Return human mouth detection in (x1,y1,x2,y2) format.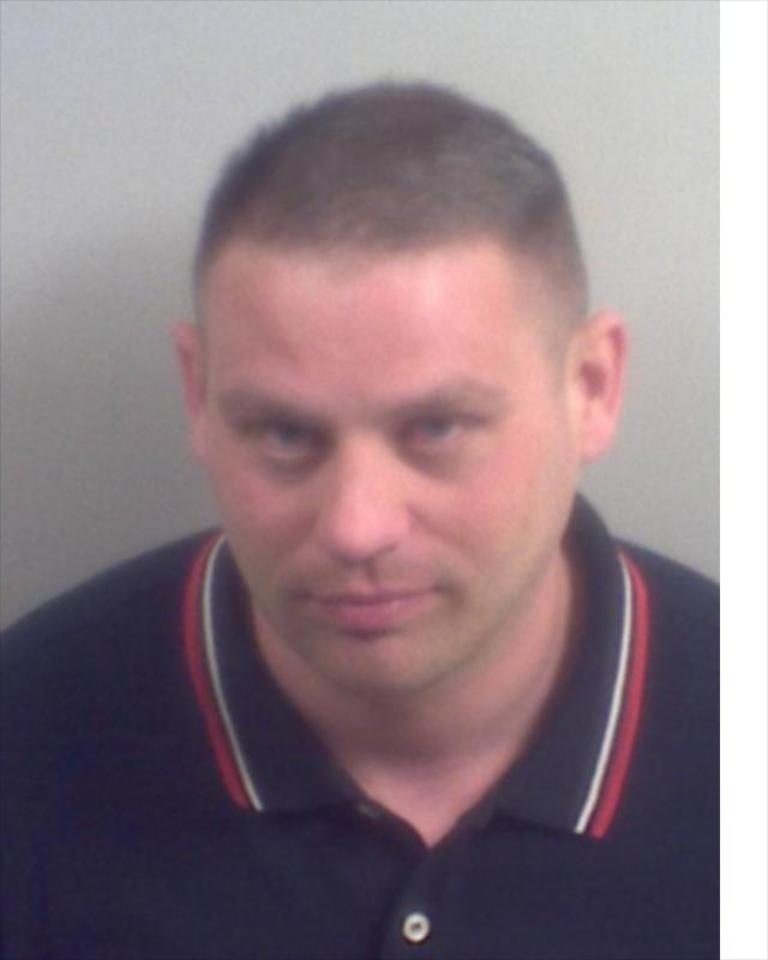
(281,580,468,644).
